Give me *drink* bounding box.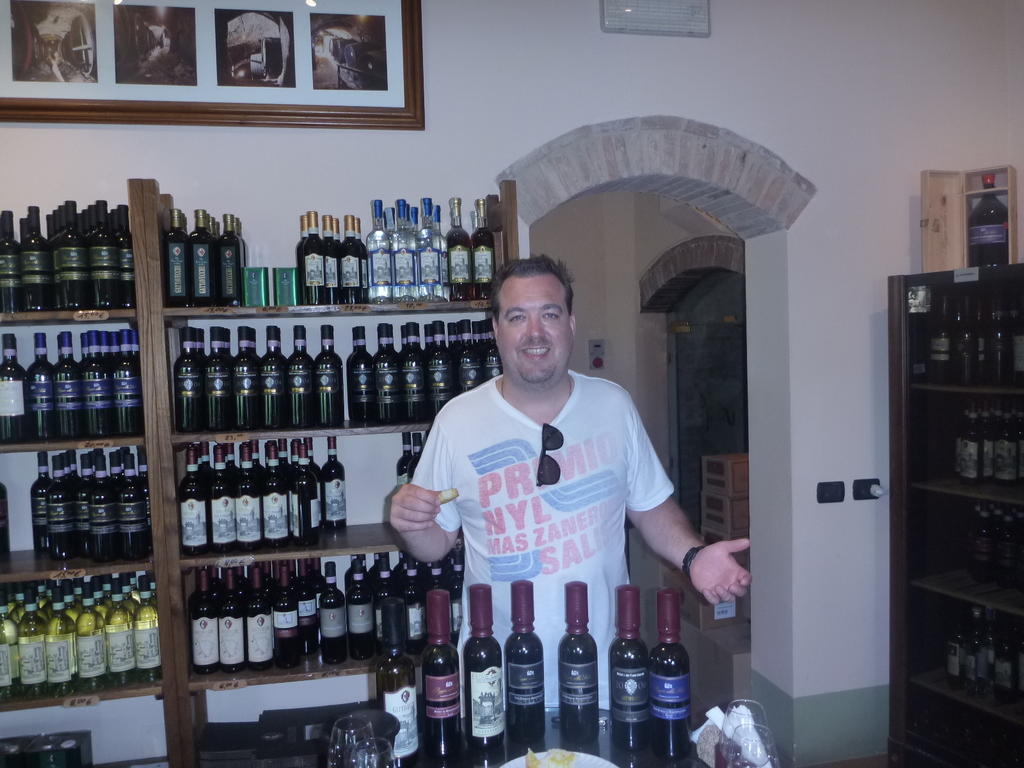
[986,307,1011,380].
